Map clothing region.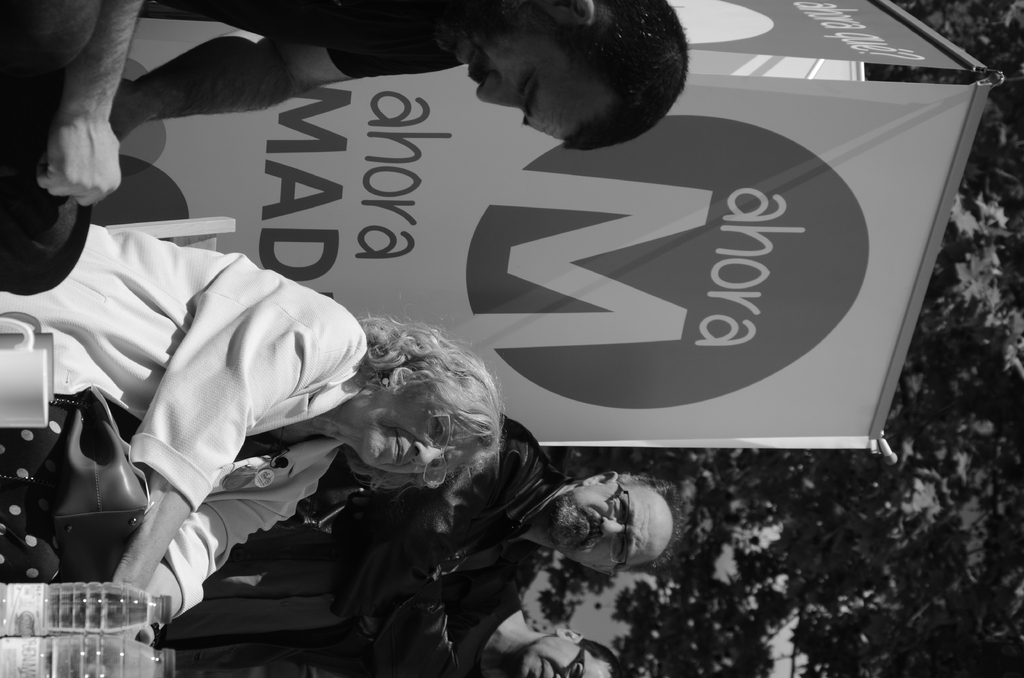
Mapped to (230, 435, 547, 677).
